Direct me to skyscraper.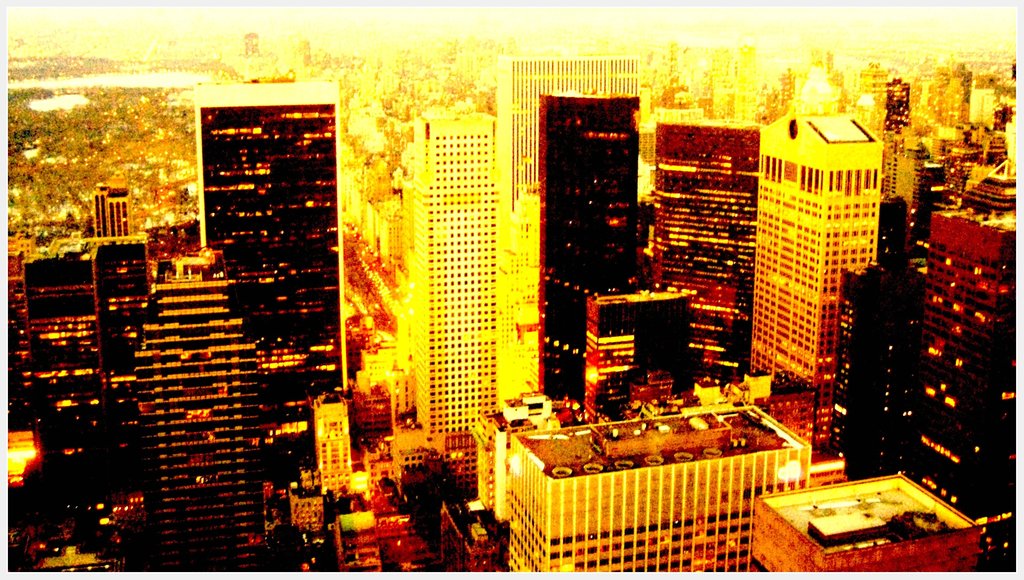
Direction: [x1=532, y1=89, x2=642, y2=414].
